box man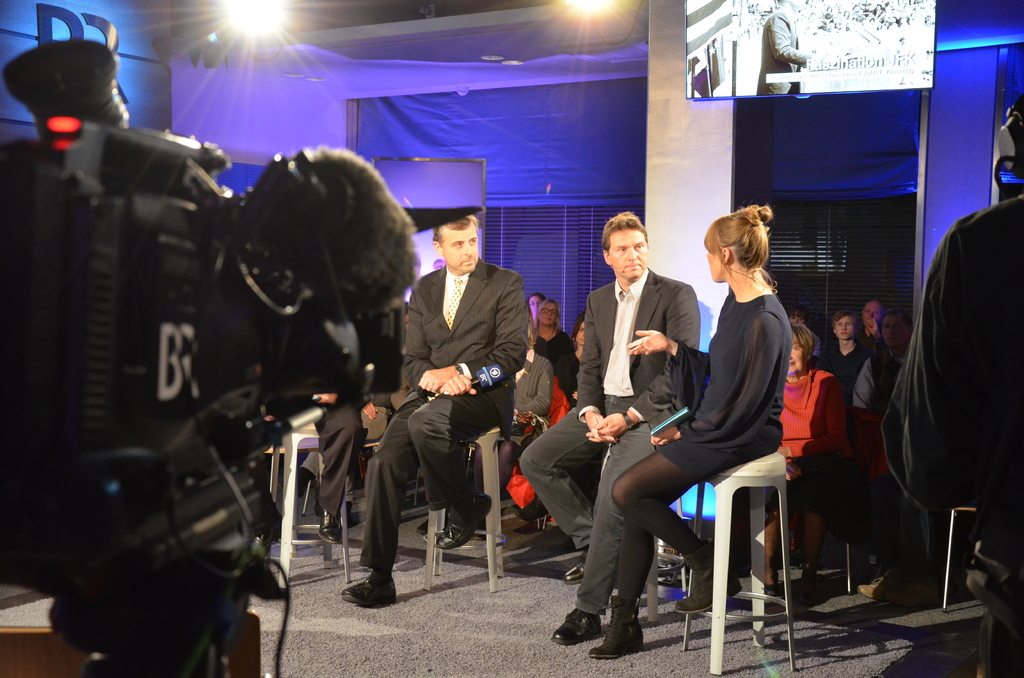
region(519, 214, 703, 645)
